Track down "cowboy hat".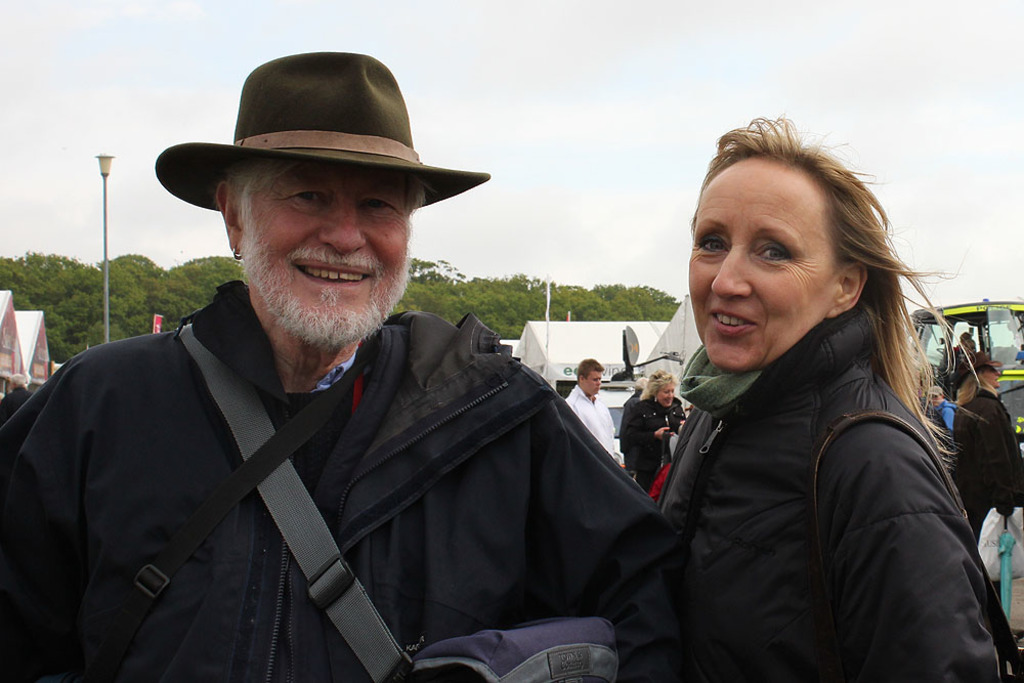
Tracked to box=[154, 46, 487, 204].
